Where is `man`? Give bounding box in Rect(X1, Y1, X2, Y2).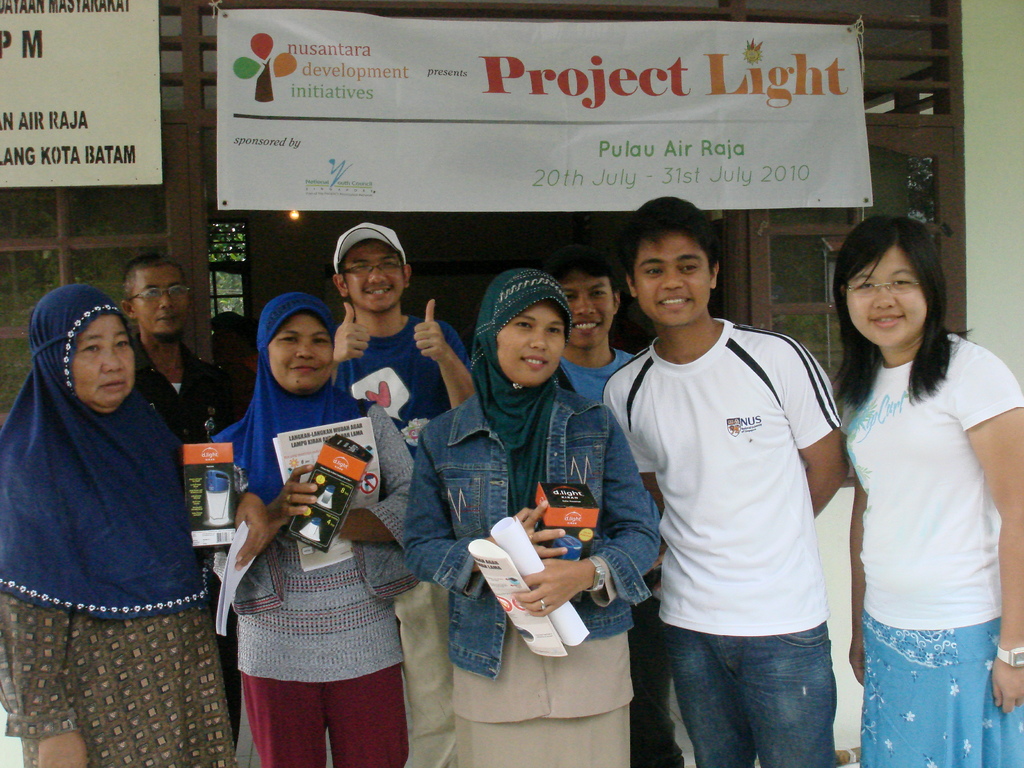
Rect(333, 220, 472, 767).
